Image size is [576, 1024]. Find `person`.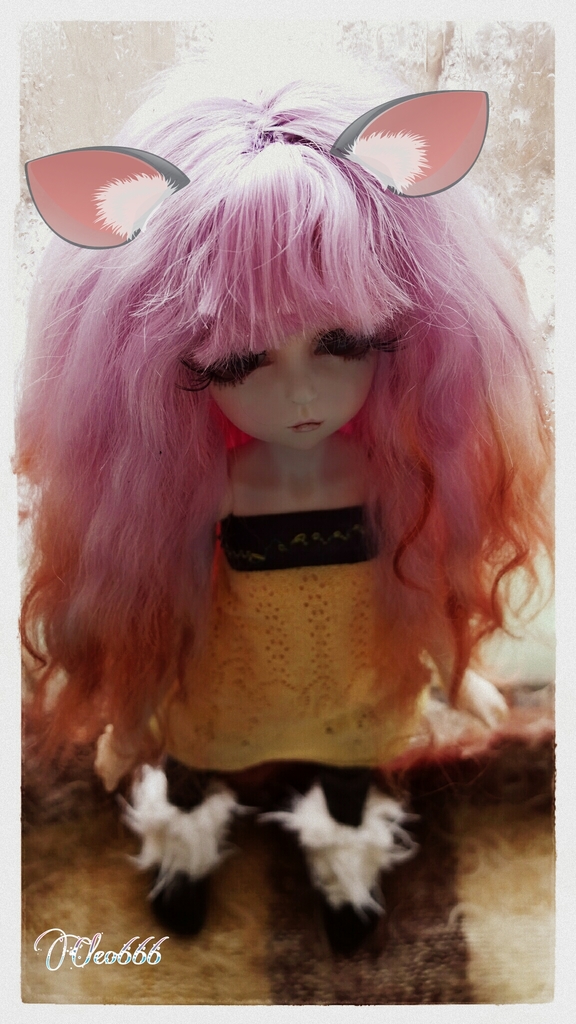
40 136 540 976.
